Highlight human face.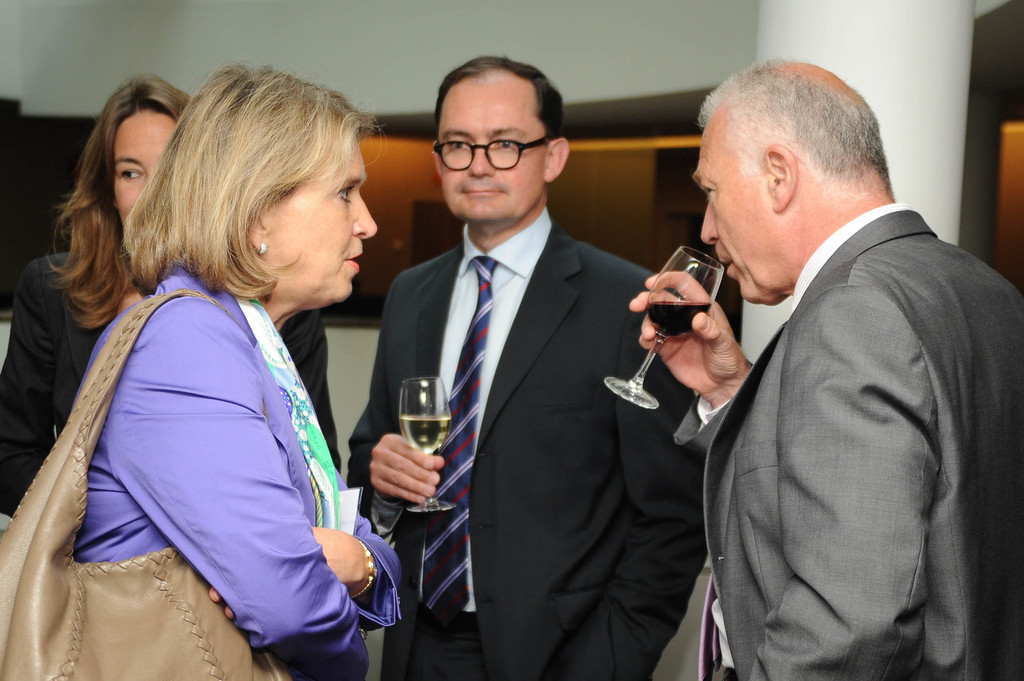
Highlighted region: region(266, 124, 374, 301).
